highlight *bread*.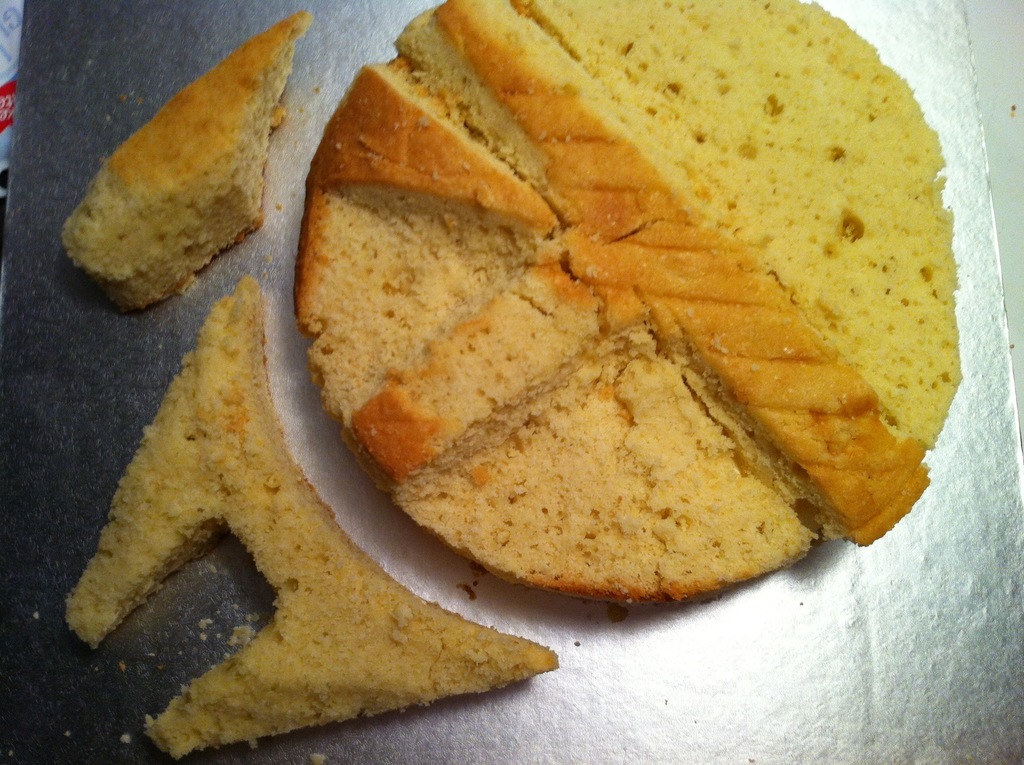
Highlighted region: [63, 10, 309, 312].
